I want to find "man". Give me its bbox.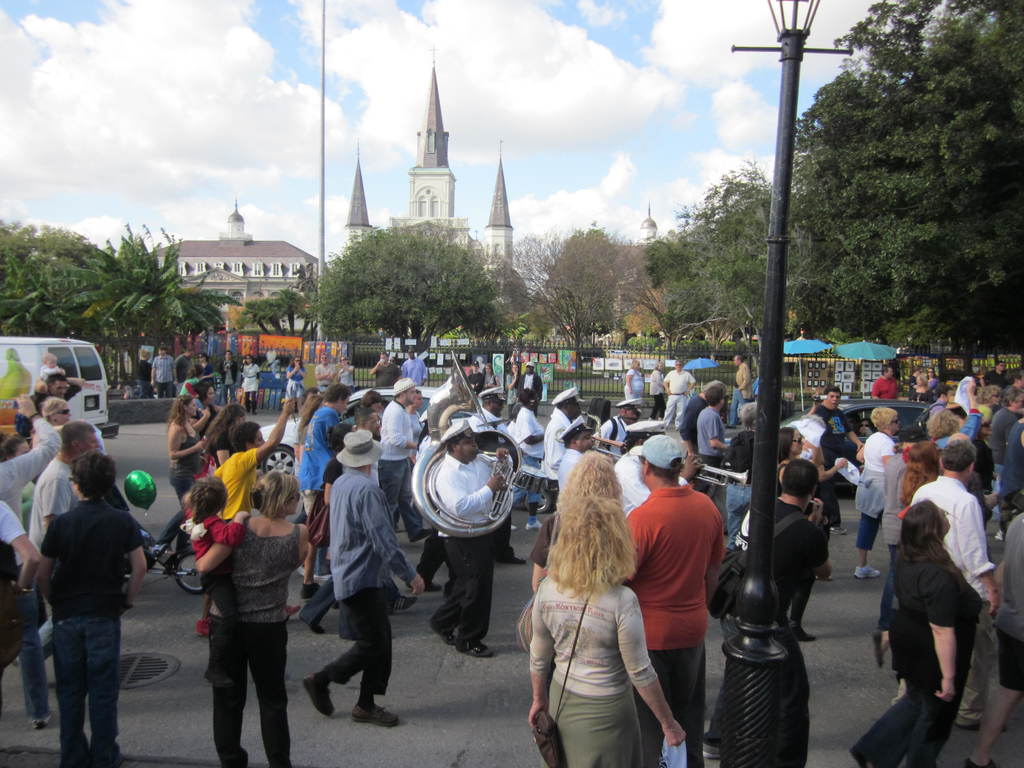
select_region(625, 436, 730, 767).
